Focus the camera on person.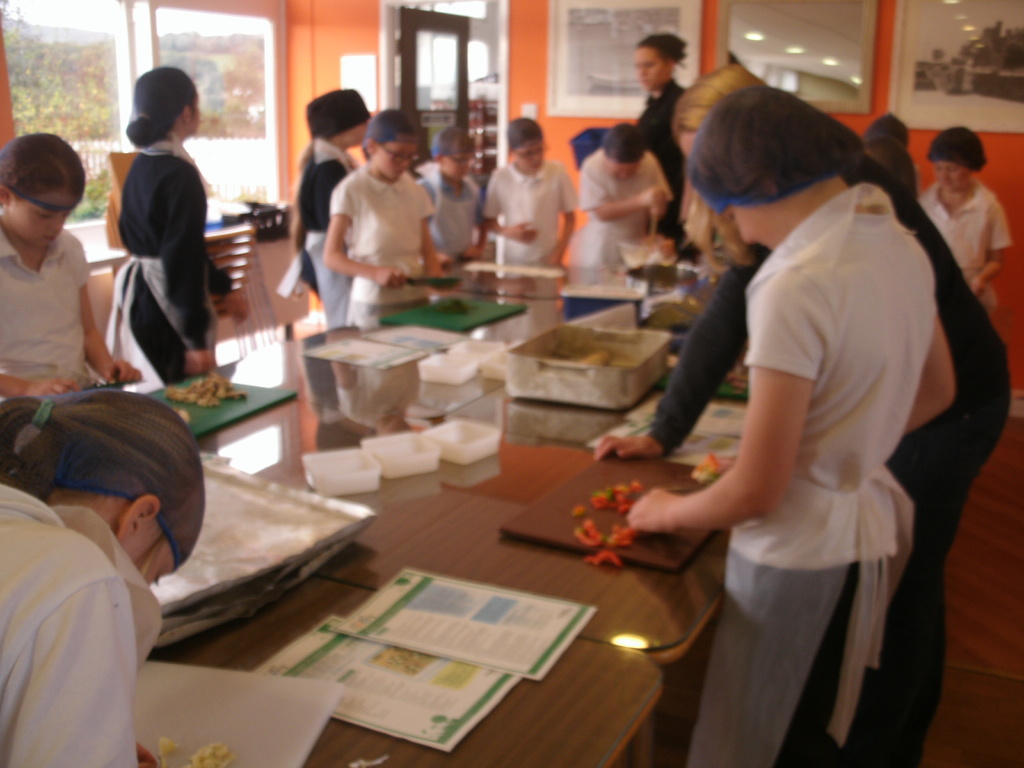
Focus region: box(579, 122, 674, 262).
